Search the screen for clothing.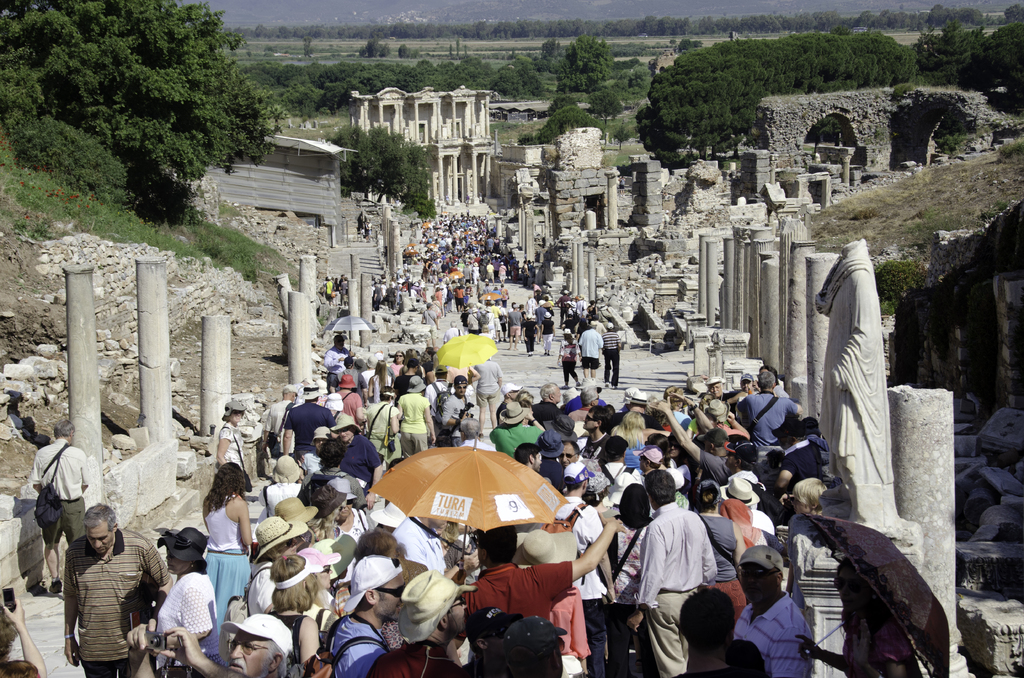
Found at 677, 407, 687, 430.
